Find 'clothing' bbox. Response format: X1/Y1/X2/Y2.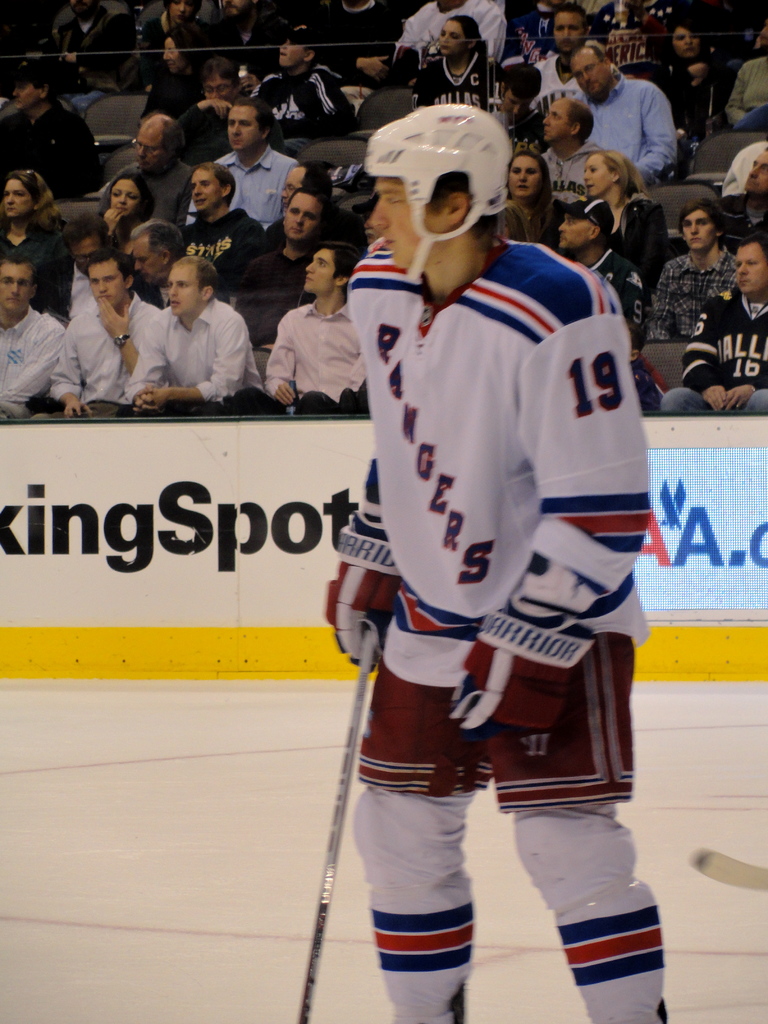
498/188/566/246.
